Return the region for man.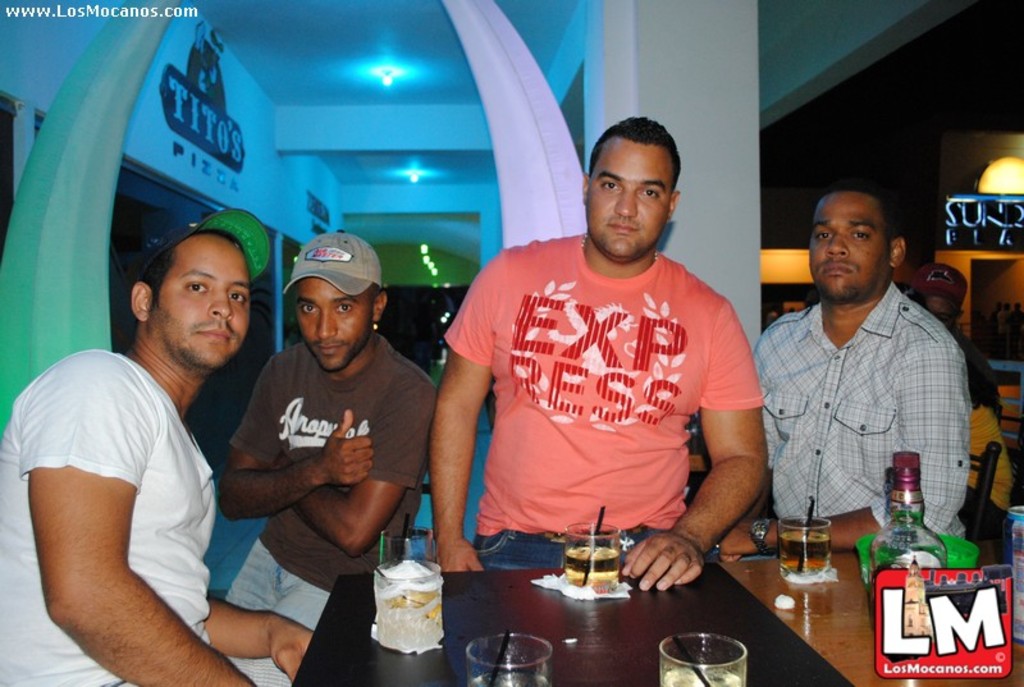
3 178 280 686.
